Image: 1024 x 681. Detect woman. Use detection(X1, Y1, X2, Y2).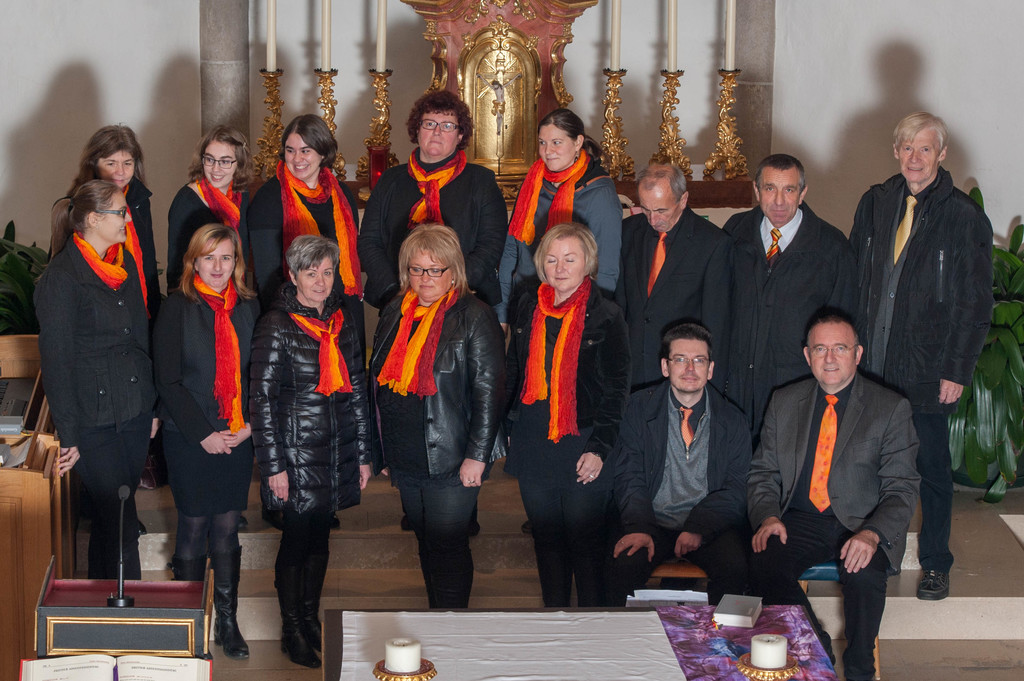
detection(167, 124, 252, 290).
